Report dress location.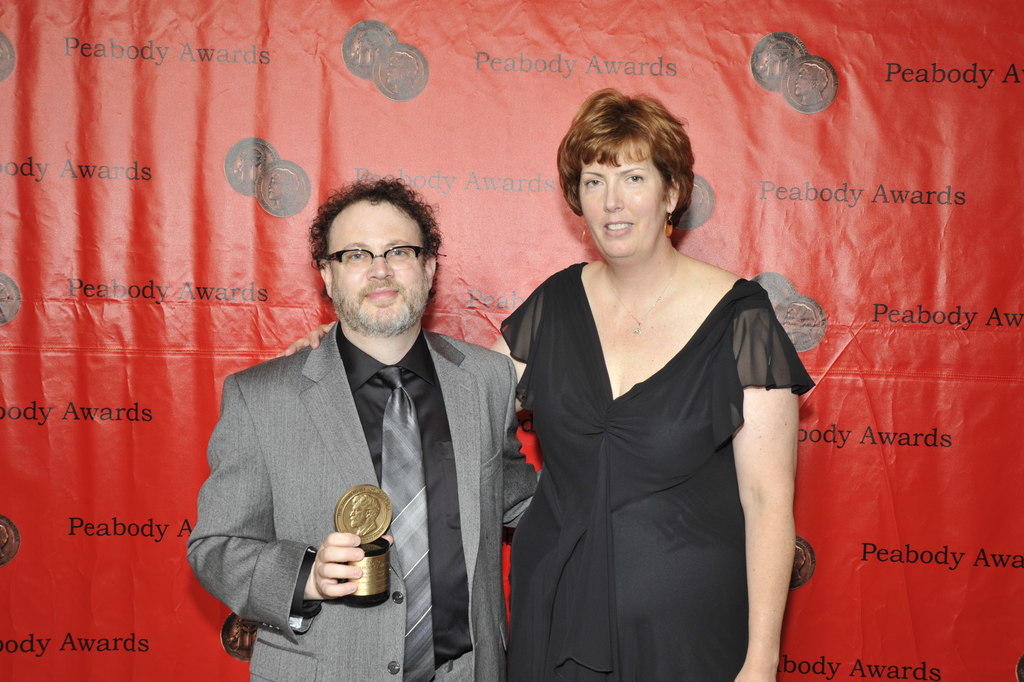
Report: left=496, top=262, right=813, bottom=681.
